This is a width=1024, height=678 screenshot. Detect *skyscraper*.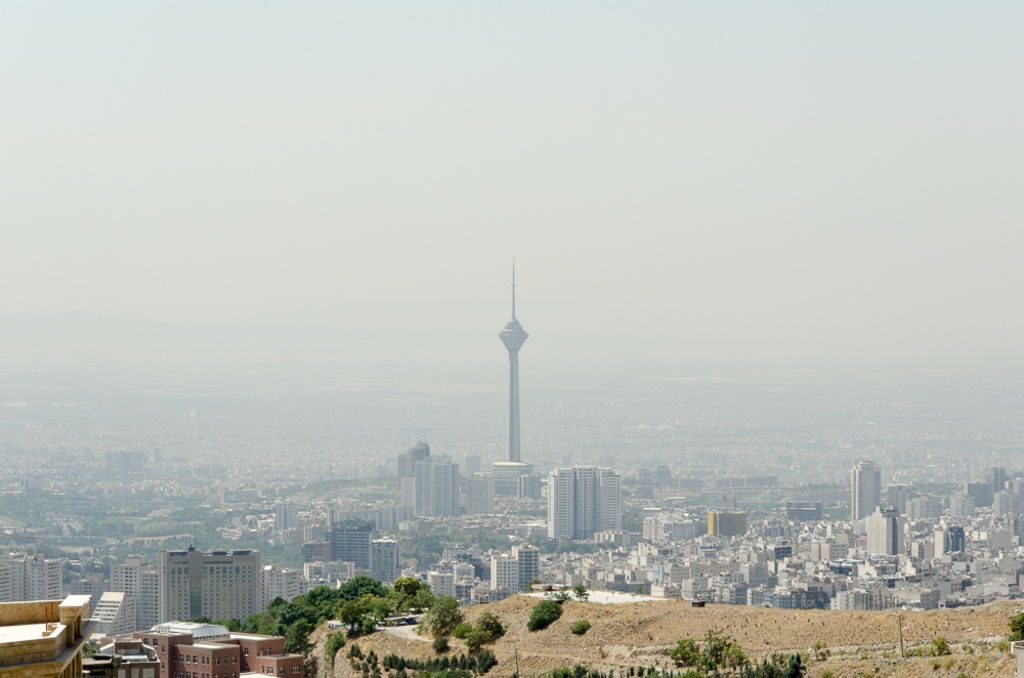
[left=496, top=255, right=530, bottom=464].
